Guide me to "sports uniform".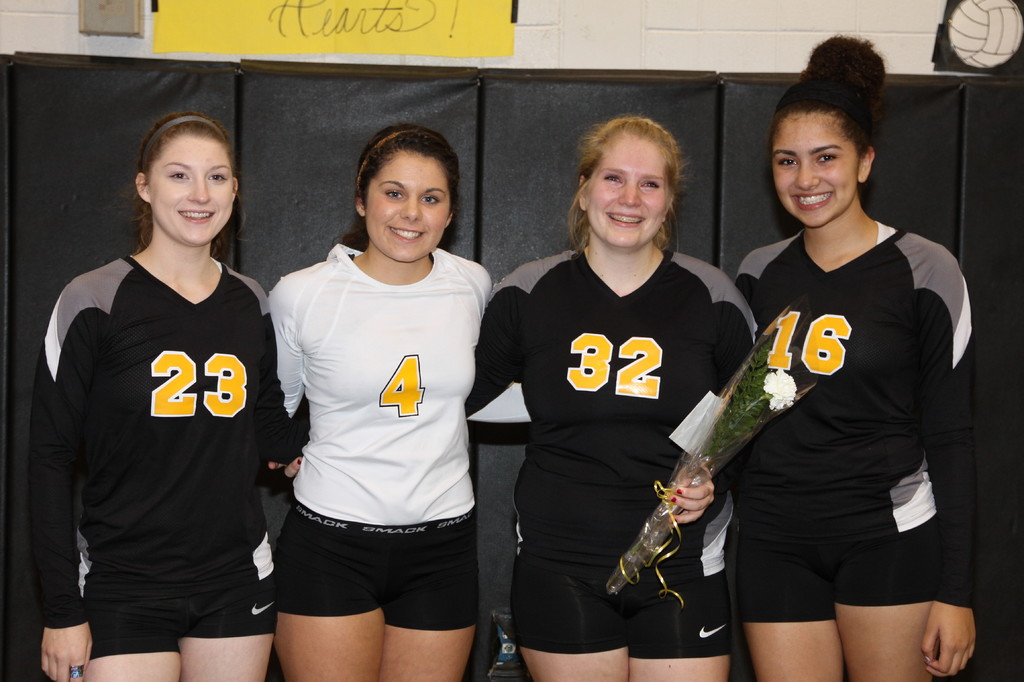
Guidance: [455,234,762,659].
